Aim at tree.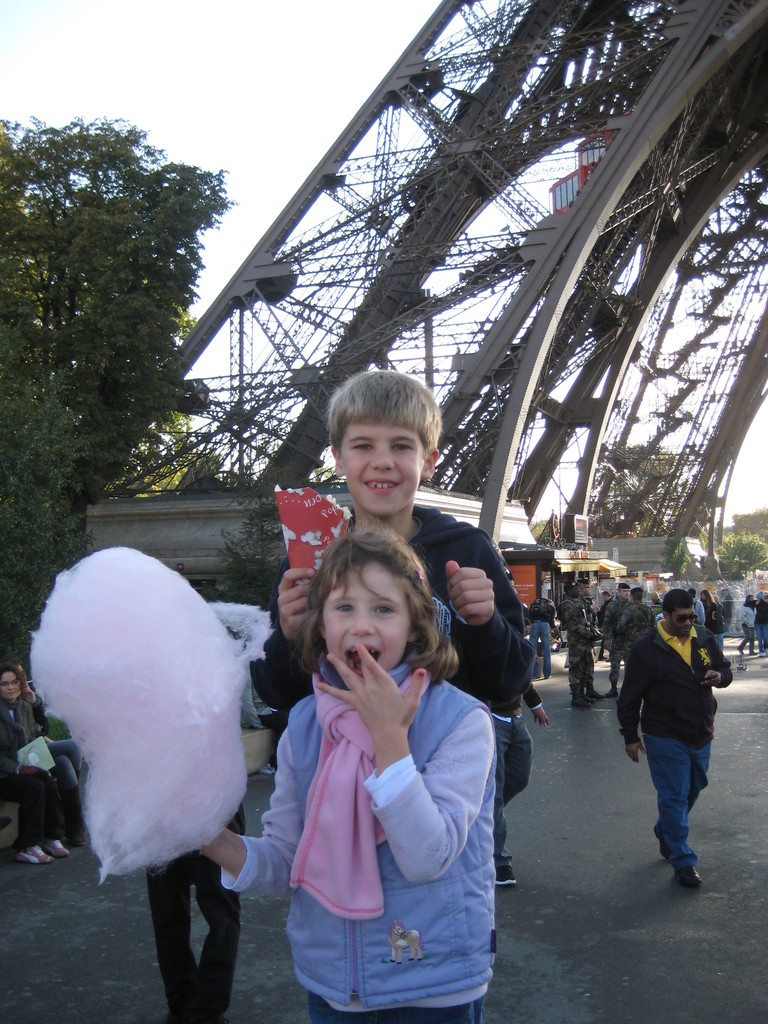
Aimed at pyautogui.locateOnScreen(577, 446, 689, 533).
